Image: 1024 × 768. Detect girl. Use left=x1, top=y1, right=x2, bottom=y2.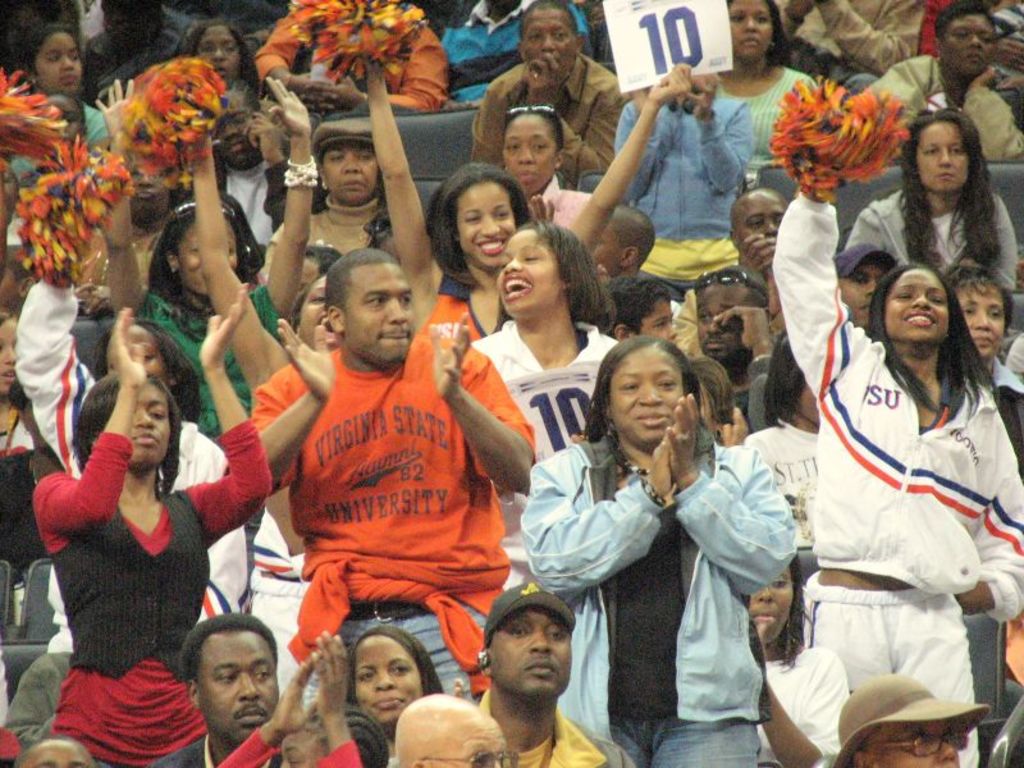
left=721, top=0, right=817, bottom=186.
